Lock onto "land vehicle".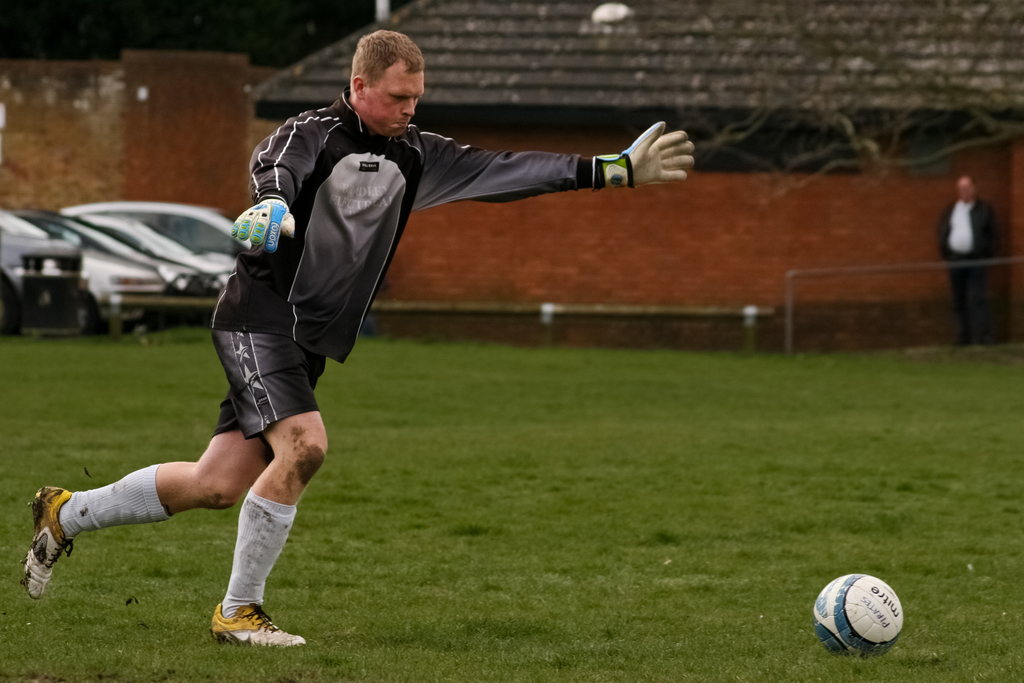
Locked: 65,212,236,296.
